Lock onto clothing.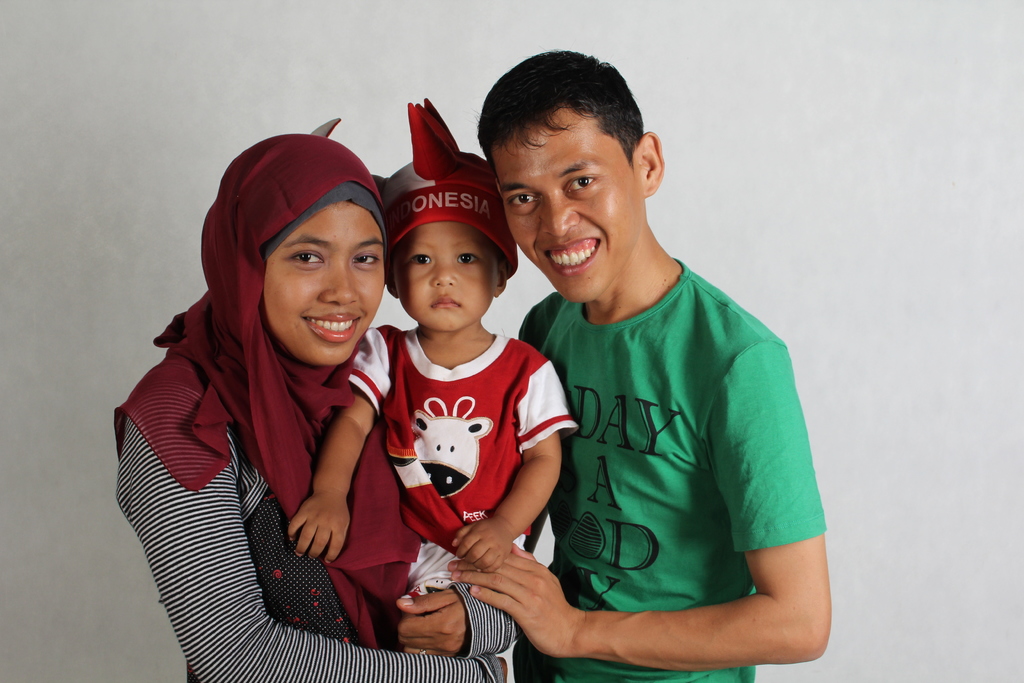
Locked: rect(122, 114, 523, 682).
